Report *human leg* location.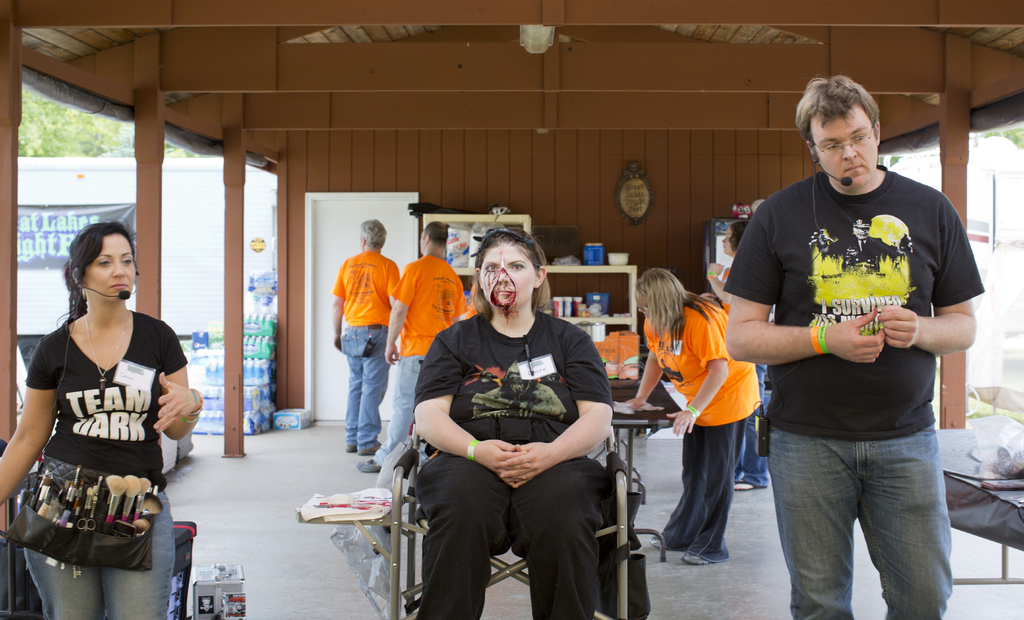
Report: 102,489,177,619.
